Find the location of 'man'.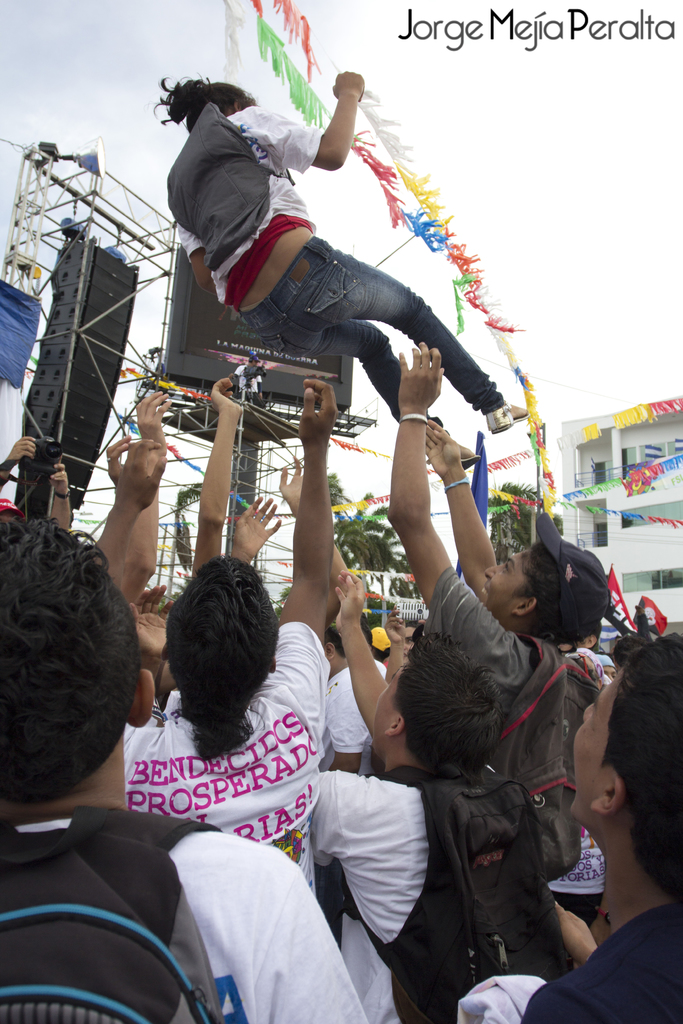
Location: [519,634,682,1023].
